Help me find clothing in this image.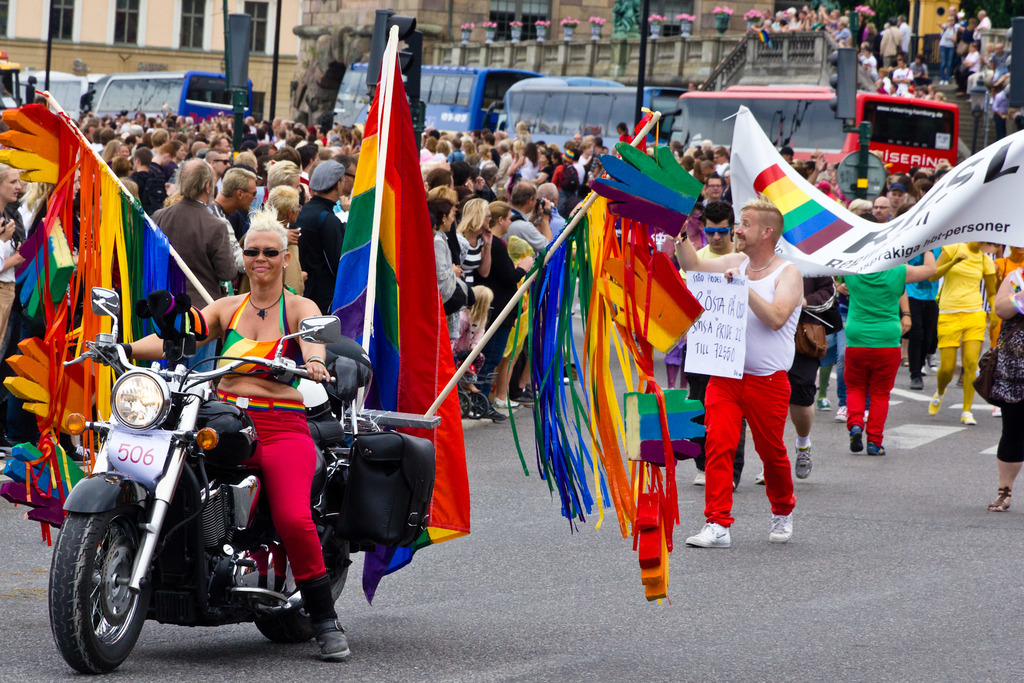
Found it: (676,243,747,488).
